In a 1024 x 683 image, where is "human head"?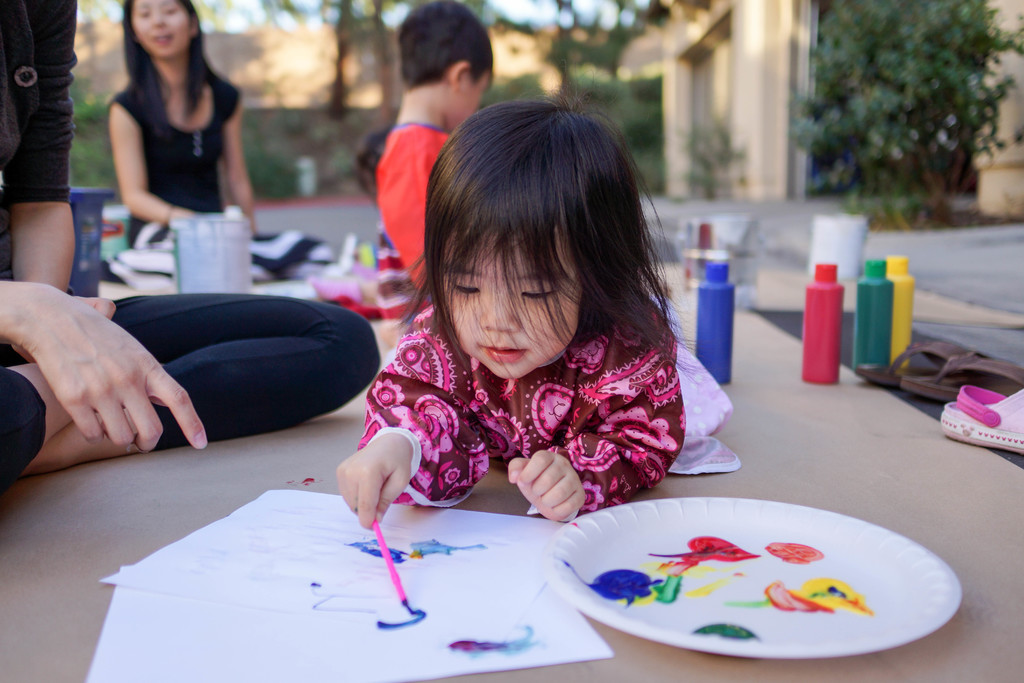
locate(394, 121, 689, 427).
